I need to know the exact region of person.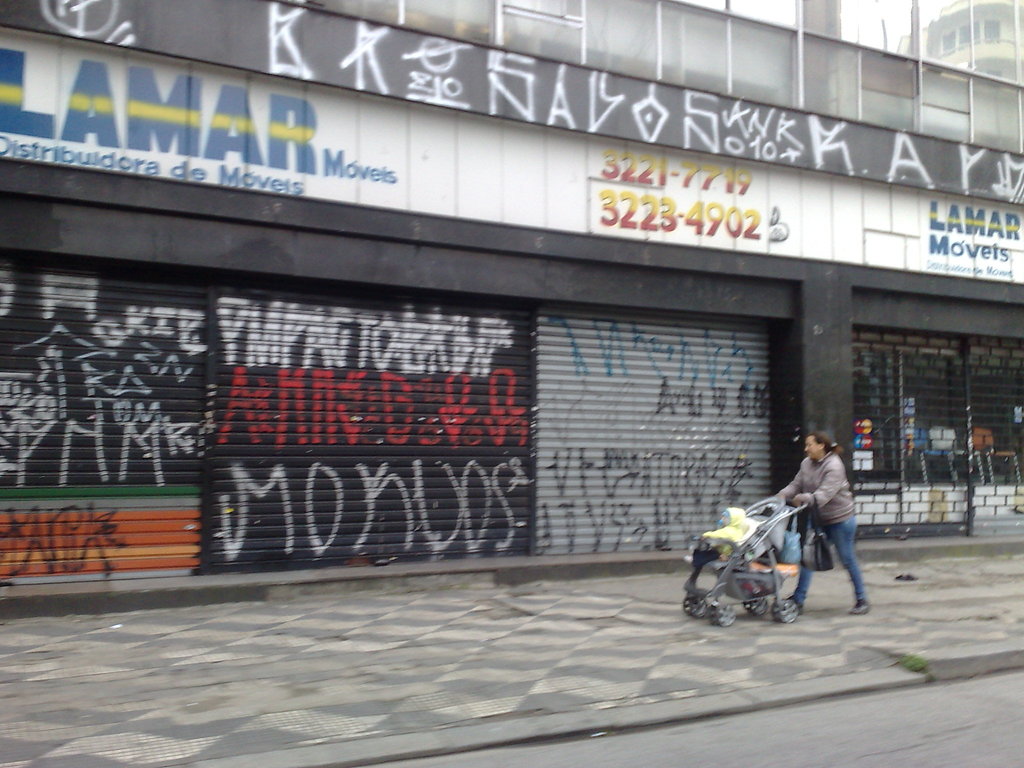
Region: locate(766, 428, 874, 617).
